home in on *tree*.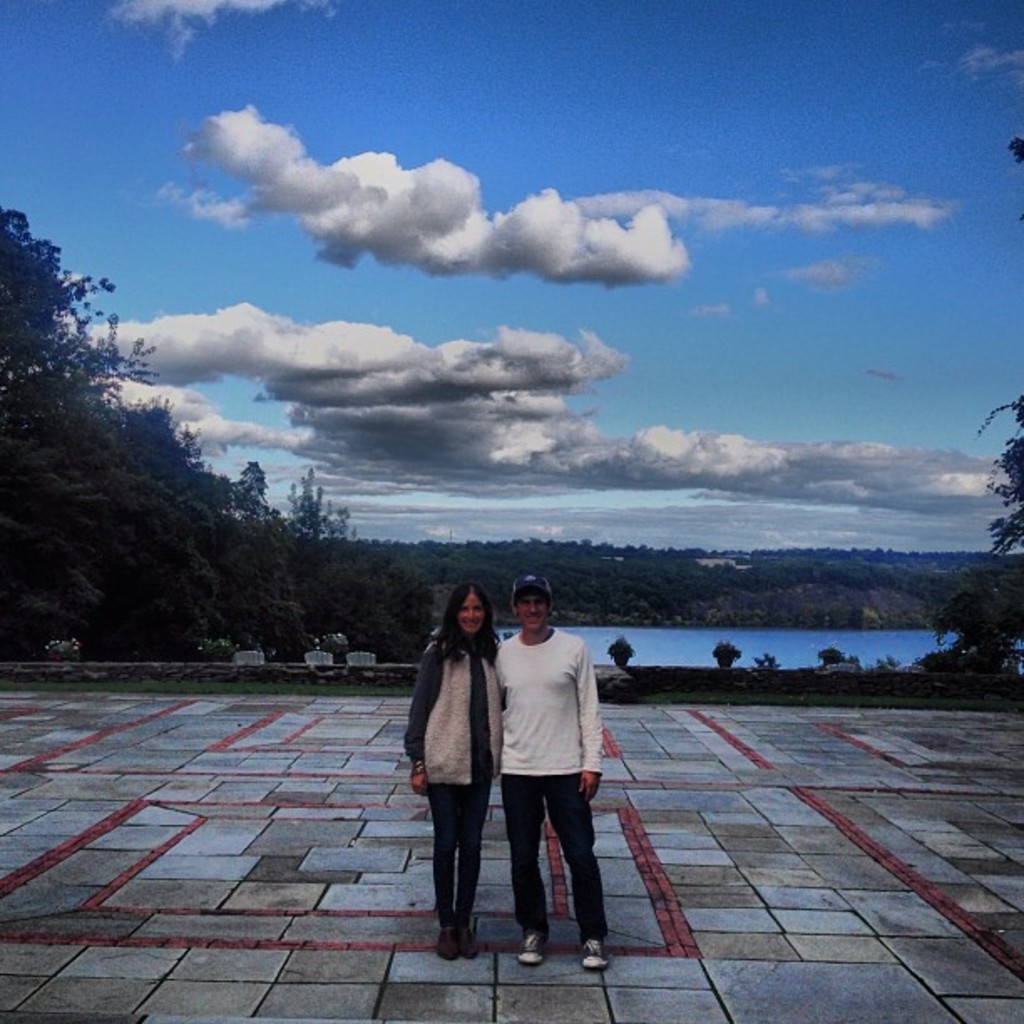
Homed in at {"left": 970, "top": 392, "right": 1022, "bottom": 559}.
